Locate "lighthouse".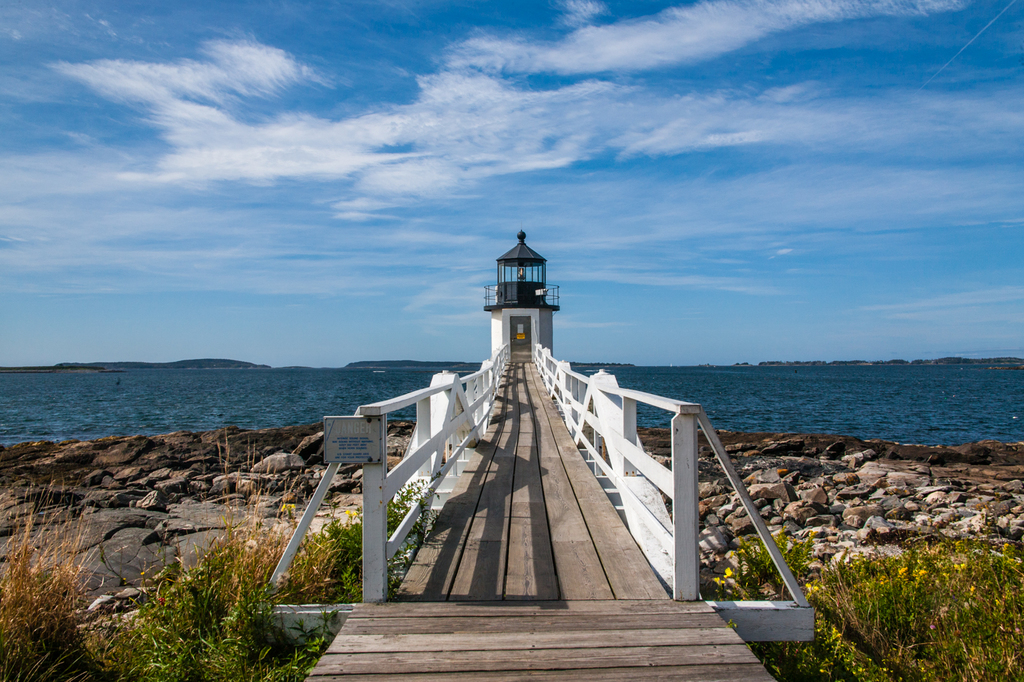
Bounding box: select_region(479, 224, 562, 359).
